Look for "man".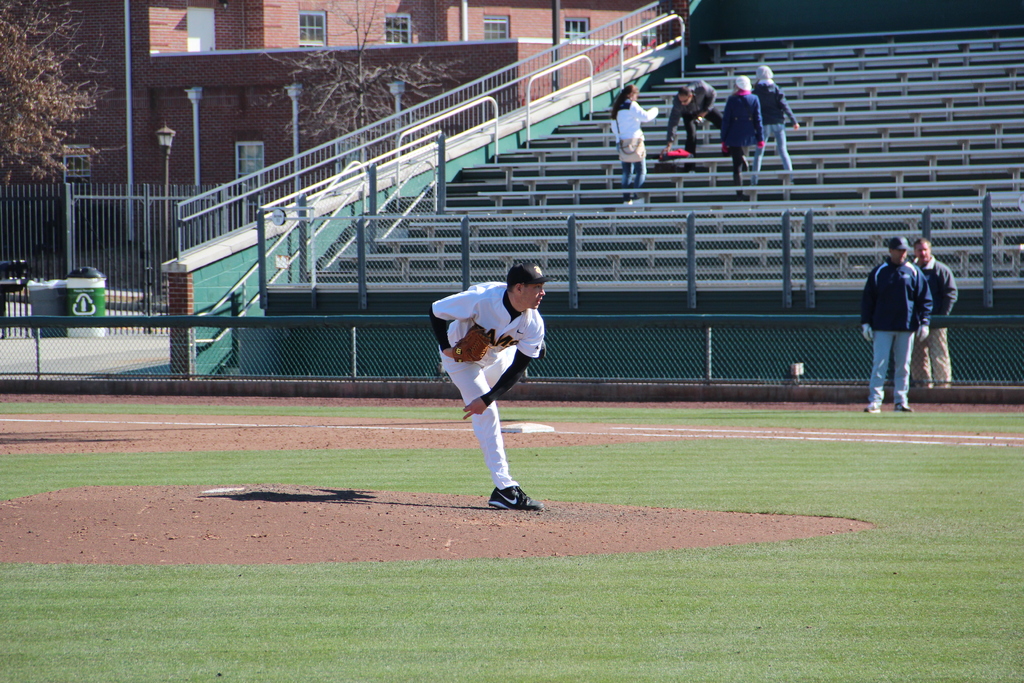
Found: crop(911, 239, 956, 386).
